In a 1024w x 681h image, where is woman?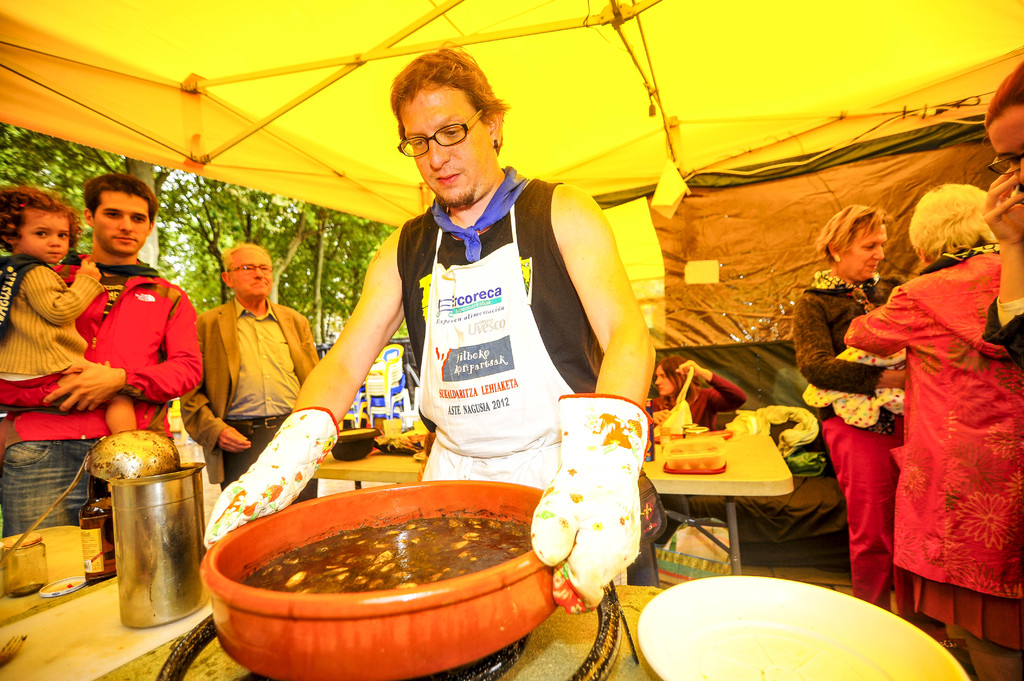
x1=865 y1=188 x2=1007 y2=633.
